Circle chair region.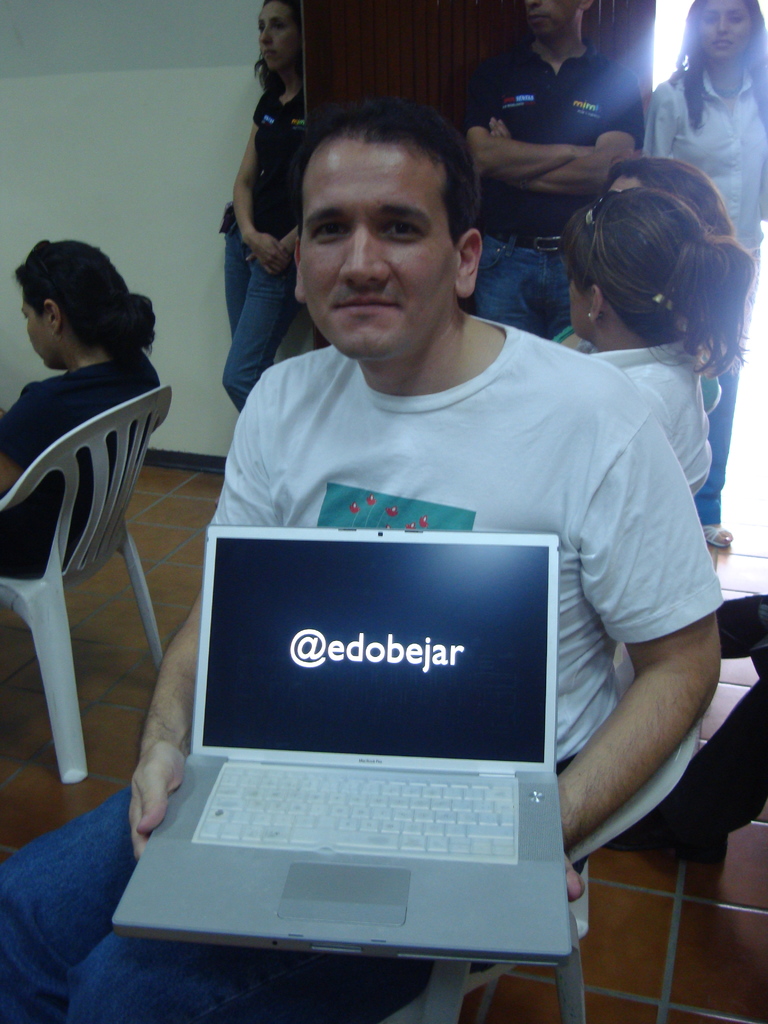
Region: (x1=0, y1=352, x2=175, y2=796).
